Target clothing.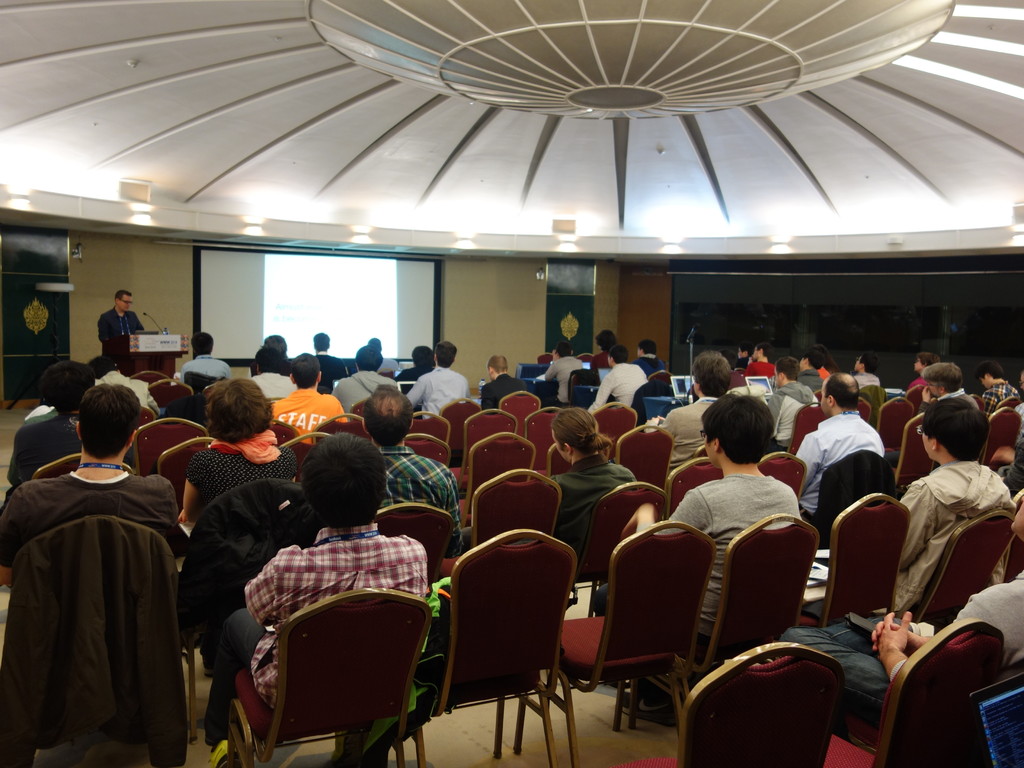
Target region: <box>330,369,397,411</box>.
